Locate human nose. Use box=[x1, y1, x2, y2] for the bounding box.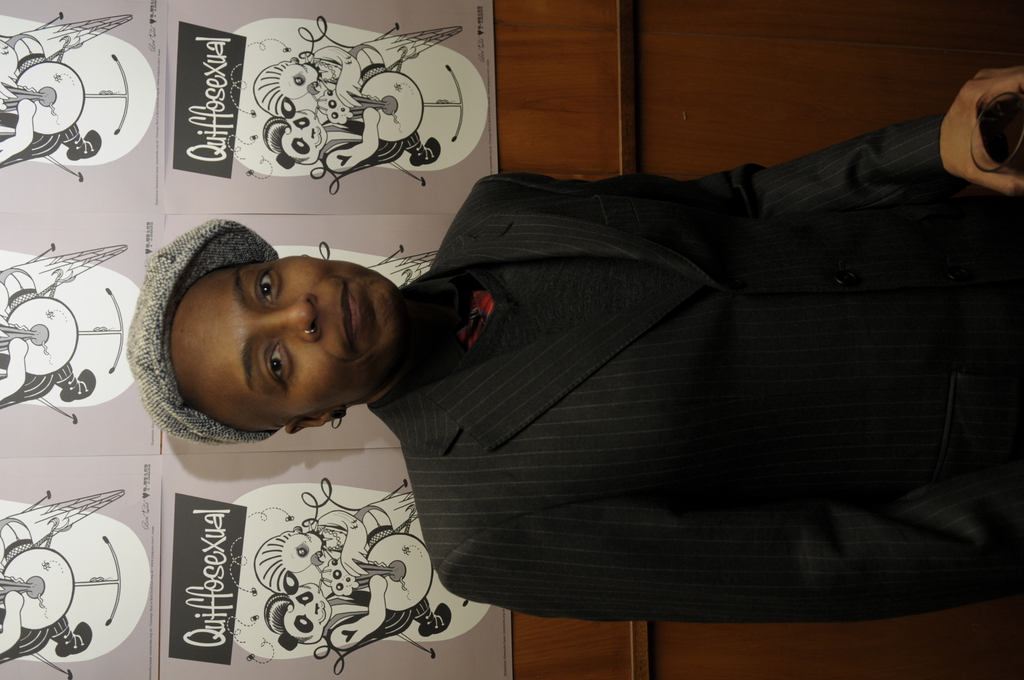
box=[268, 289, 321, 343].
